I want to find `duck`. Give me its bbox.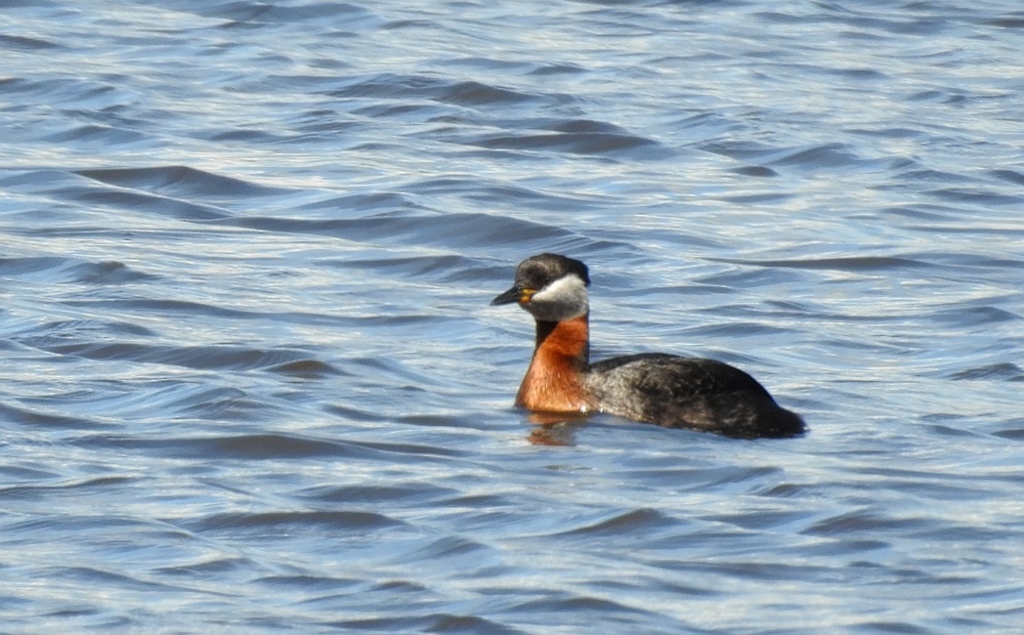
x1=486 y1=250 x2=811 y2=439.
